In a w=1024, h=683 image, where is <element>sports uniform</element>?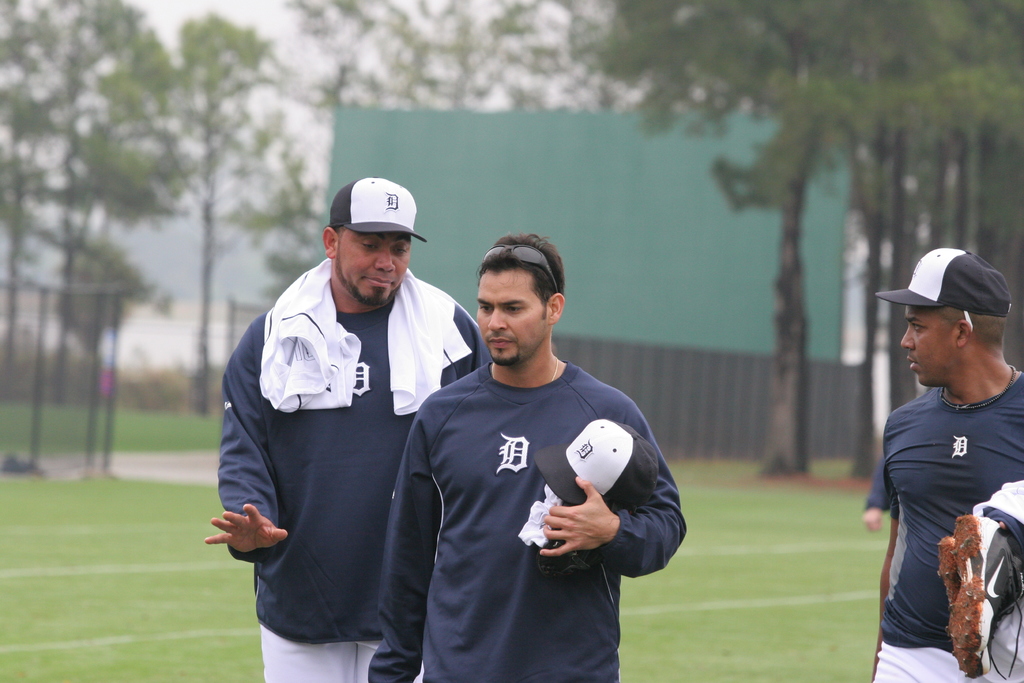
bbox(362, 352, 692, 680).
